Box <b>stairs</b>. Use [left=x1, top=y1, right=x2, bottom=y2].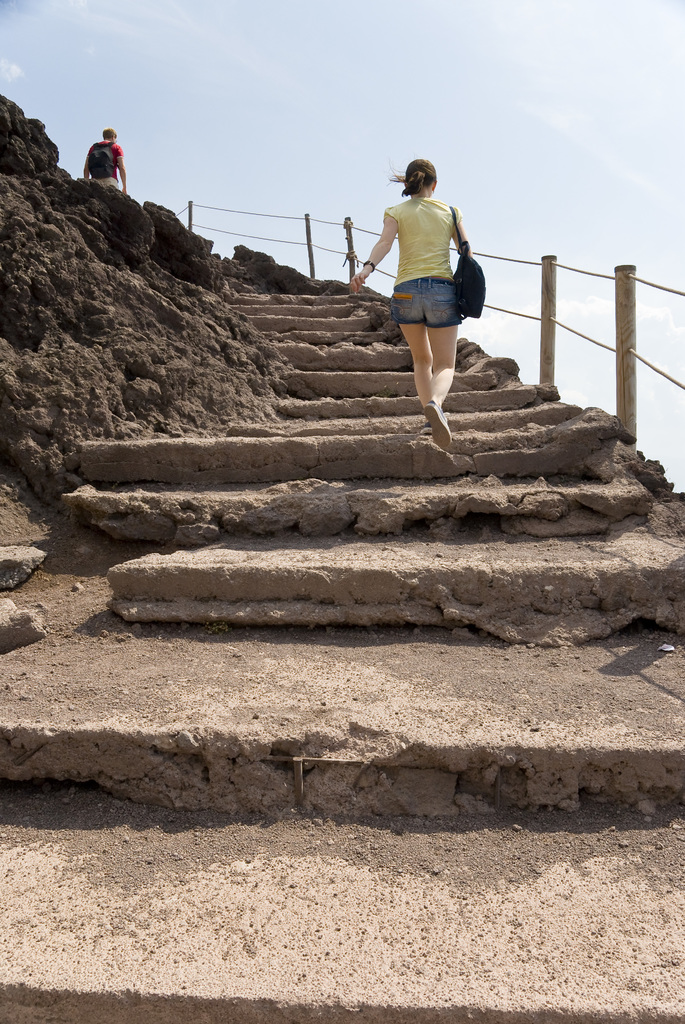
[left=0, top=283, right=684, bottom=1023].
